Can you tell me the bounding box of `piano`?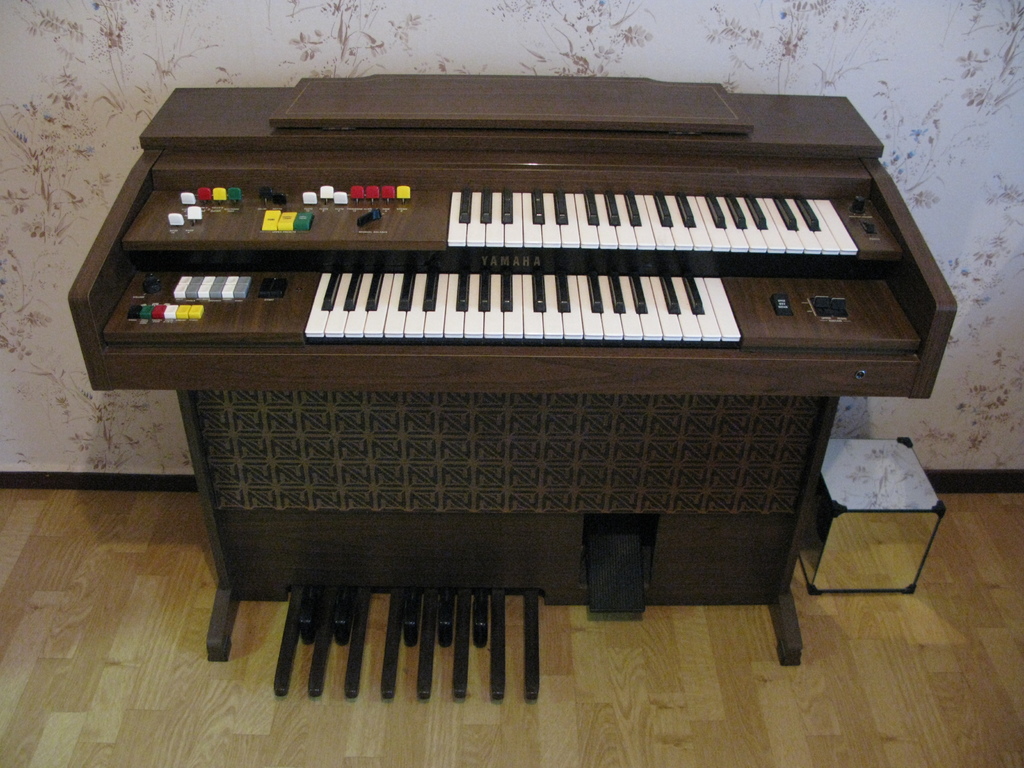
left=65, top=69, right=962, bottom=701.
